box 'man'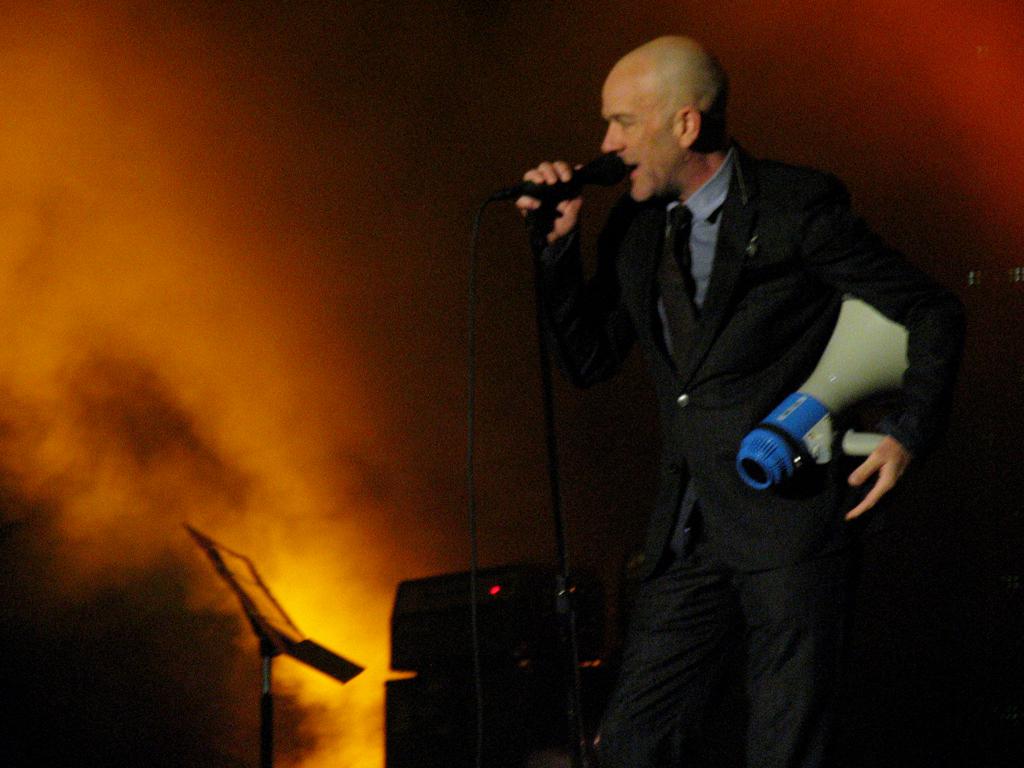
493,26,948,730
